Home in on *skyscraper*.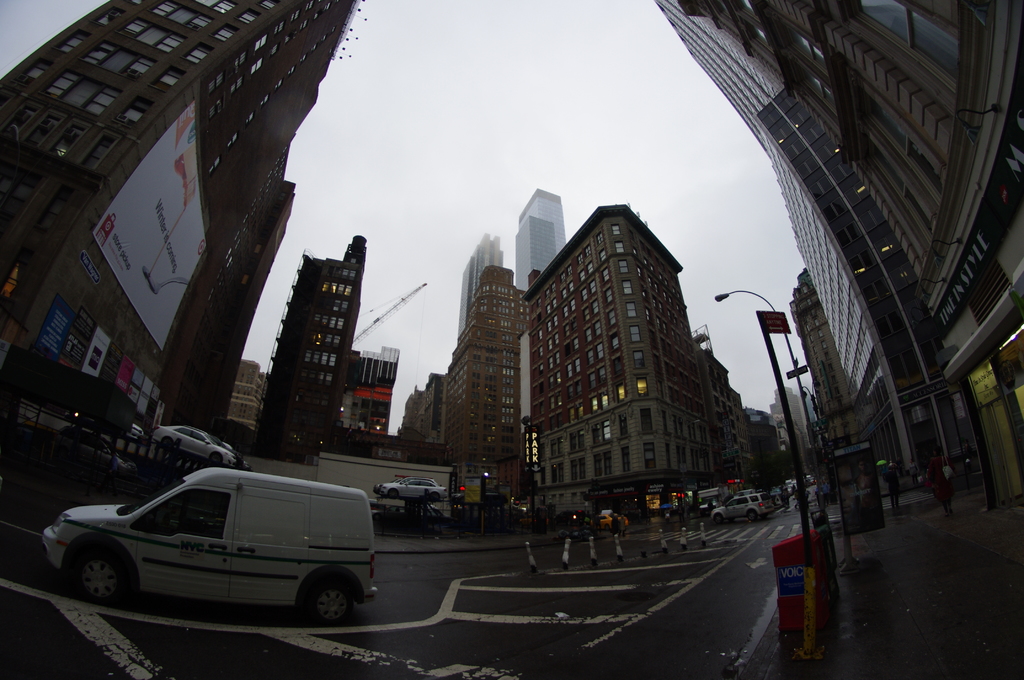
Homed in at box(517, 190, 566, 248).
